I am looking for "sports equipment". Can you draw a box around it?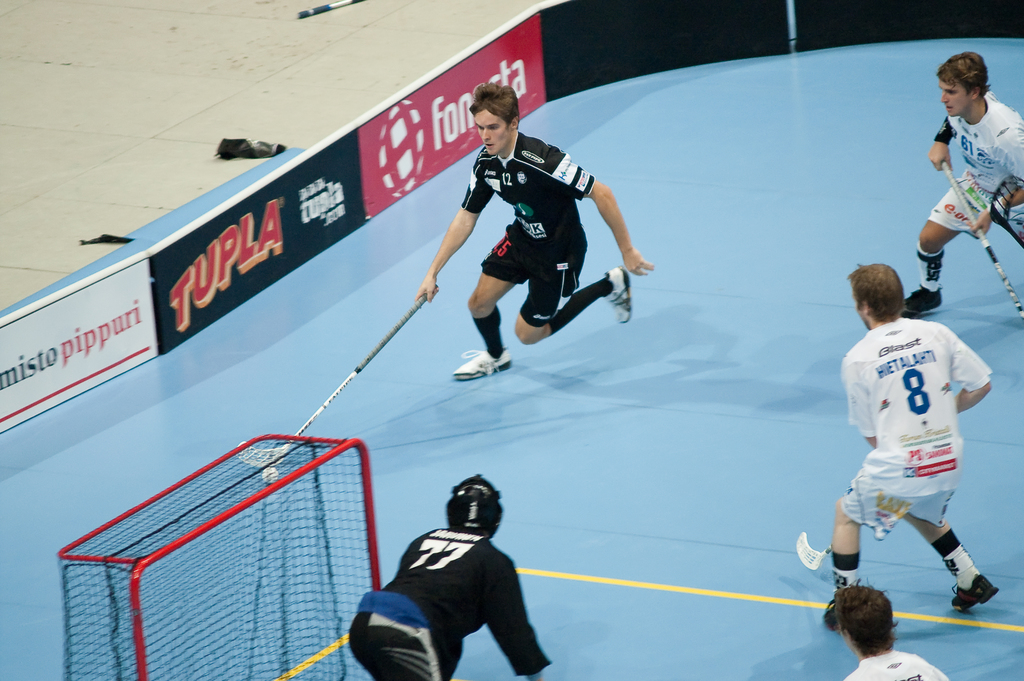
Sure, the bounding box is pyautogui.locateOnScreen(941, 162, 1023, 327).
